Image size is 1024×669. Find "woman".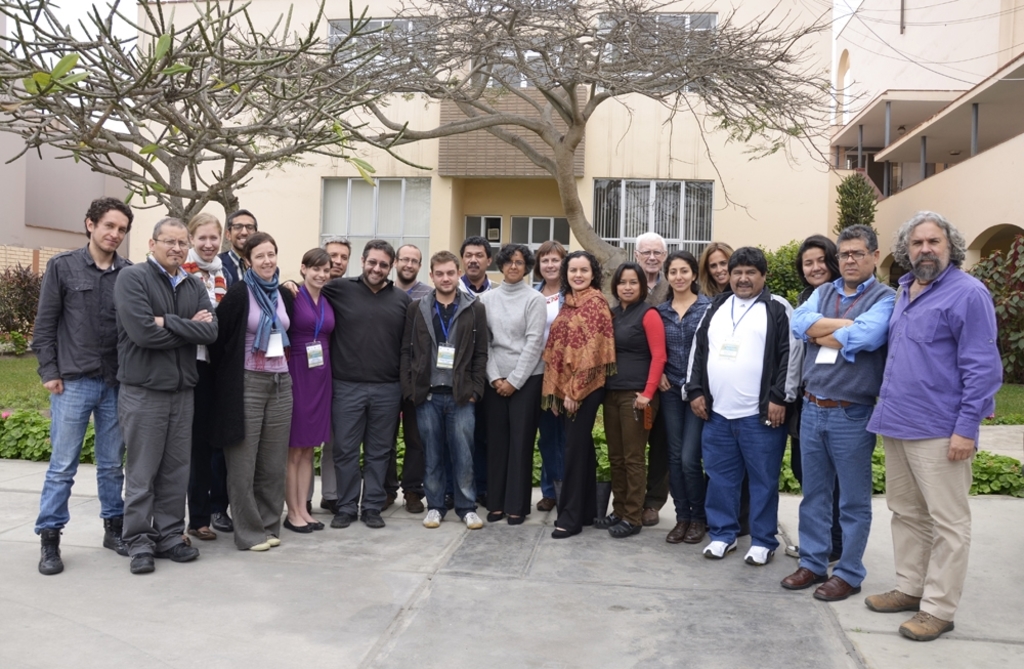
l=652, t=252, r=713, b=545.
